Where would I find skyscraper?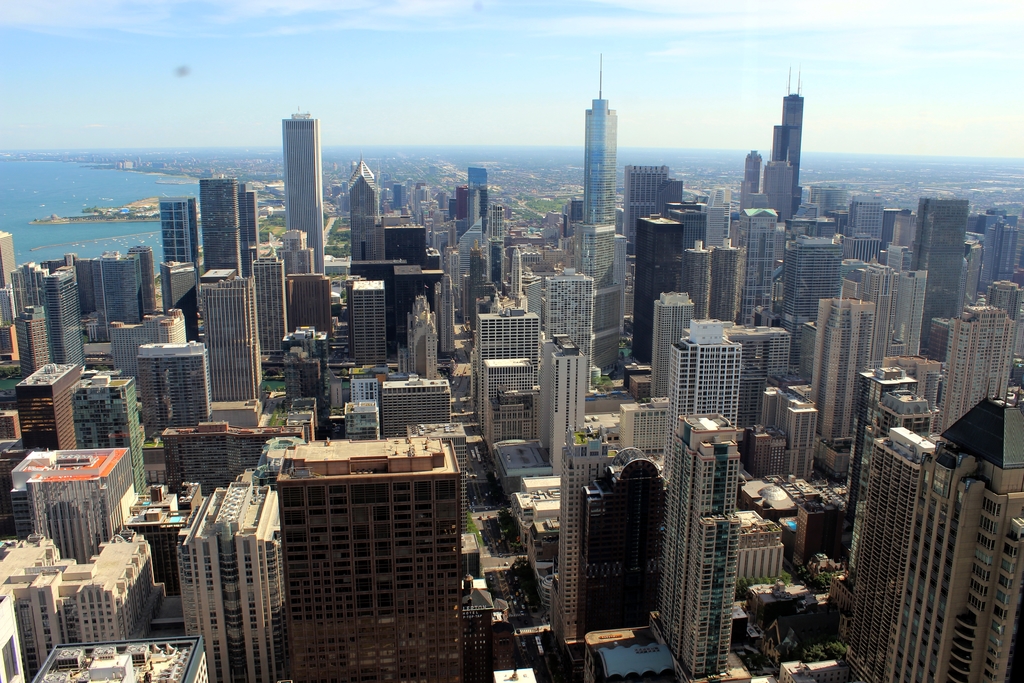
At [x1=196, y1=177, x2=248, y2=276].
